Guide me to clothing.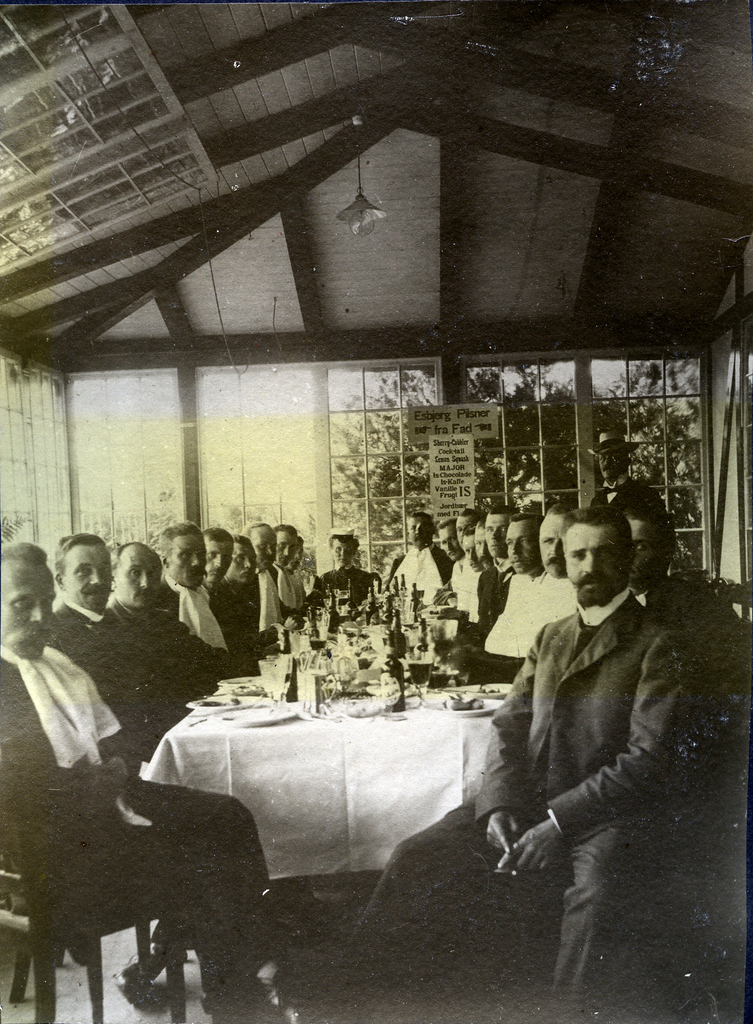
Guidance: 484,569,579,700.
